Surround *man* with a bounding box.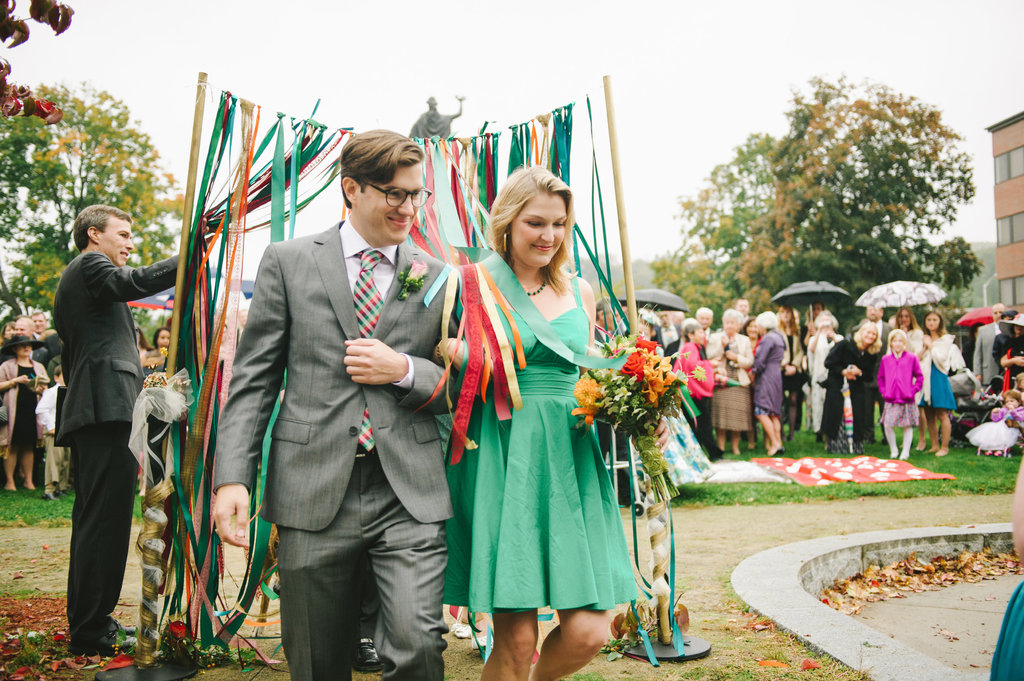
52:204:209:660.
